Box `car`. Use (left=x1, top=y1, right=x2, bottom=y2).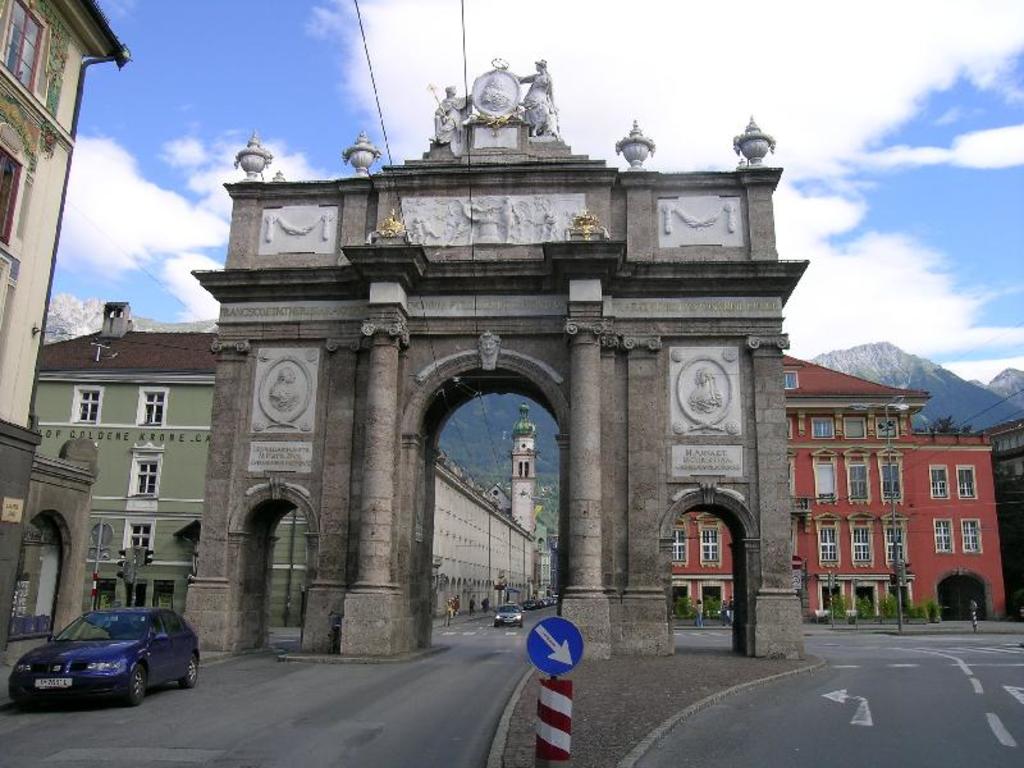
(left=12, top=600, right=184, bottom=712).
